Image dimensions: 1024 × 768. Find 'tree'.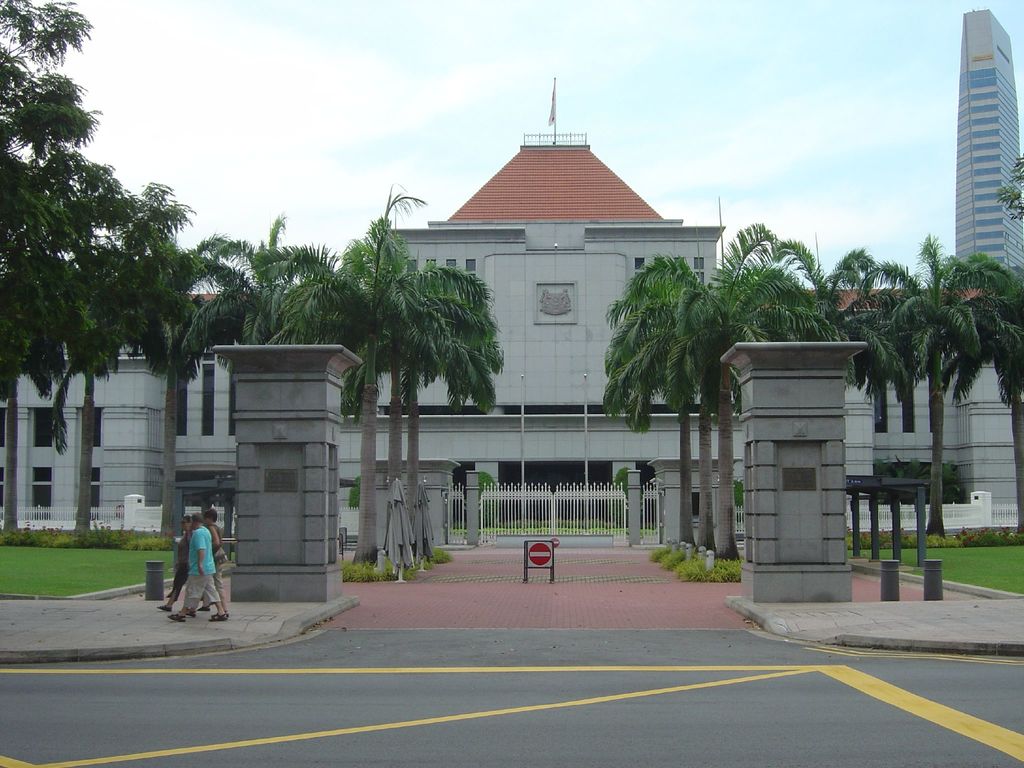
989 150 1023 408.
